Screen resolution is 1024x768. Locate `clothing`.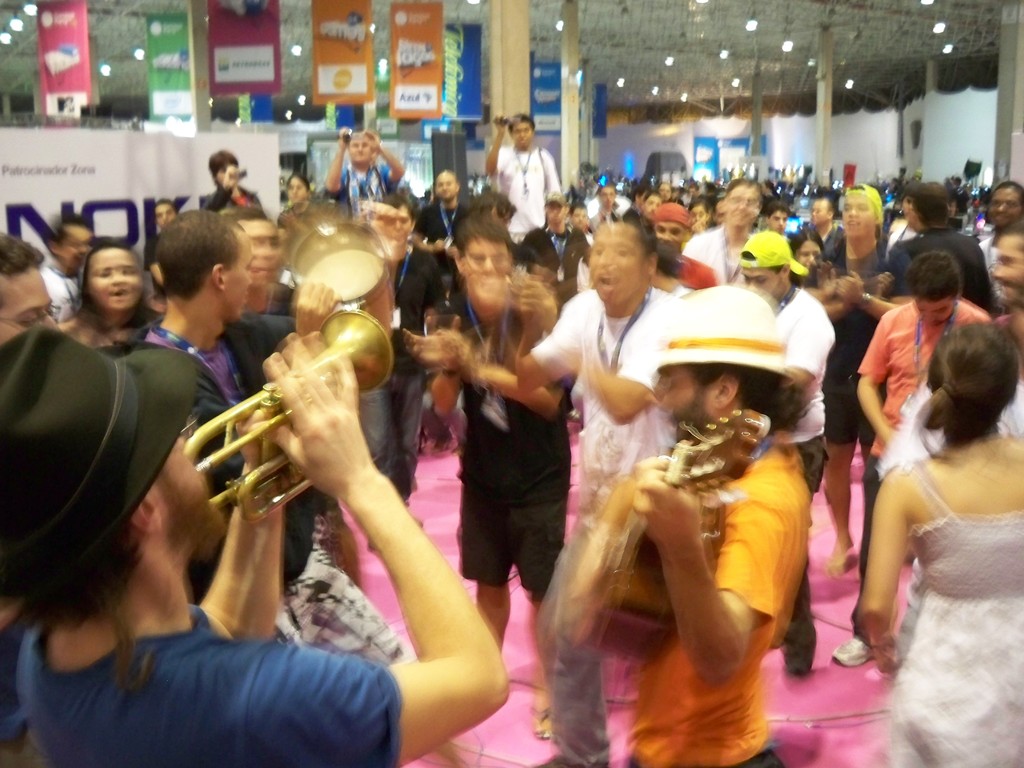
bbox(433, 291, 568, 595).
